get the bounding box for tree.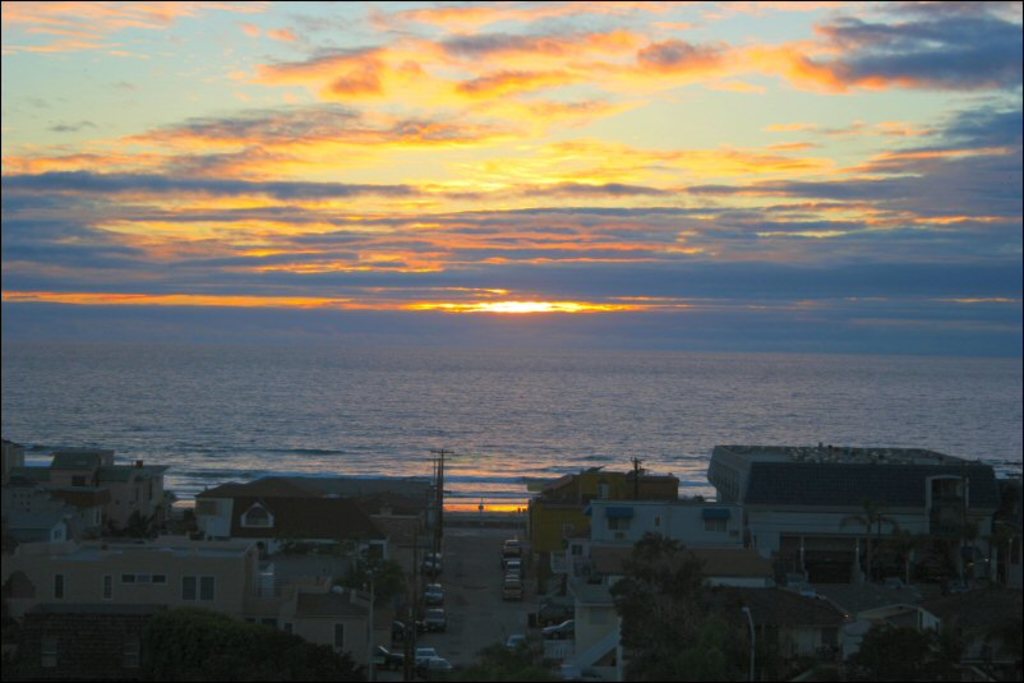
<bbox>675, 497, 706, 503</bbox>.
